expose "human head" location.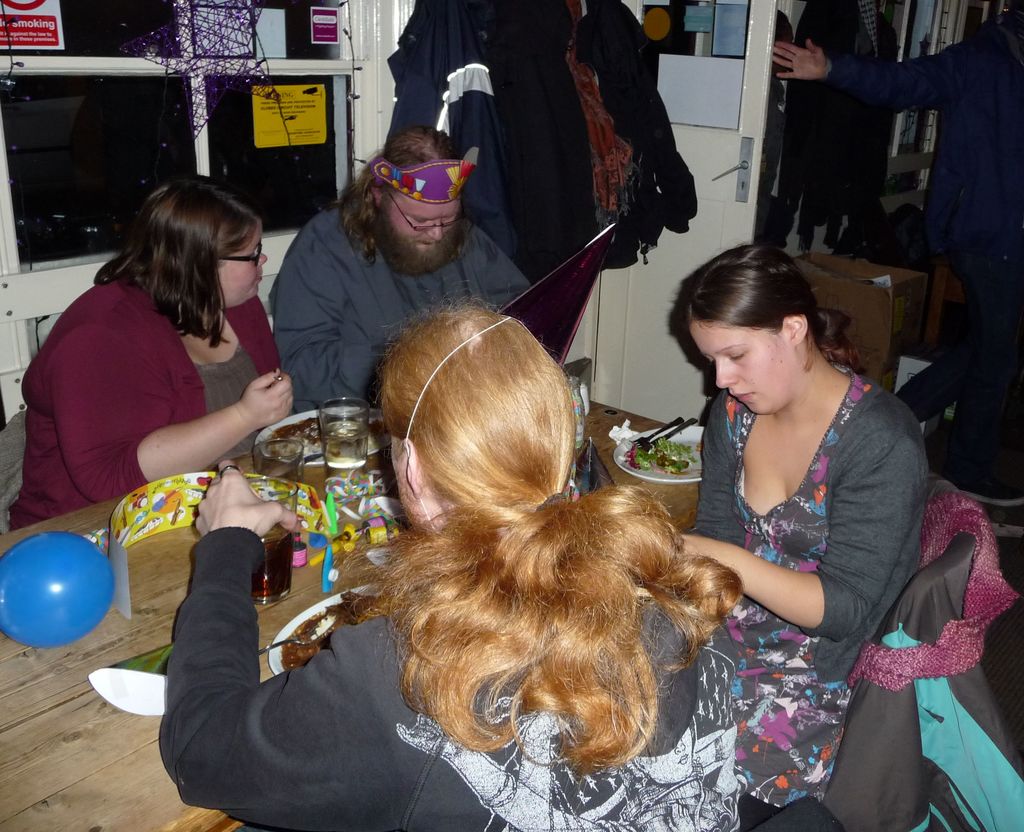
Exposed at bbox(366, 313, 594, 563).
